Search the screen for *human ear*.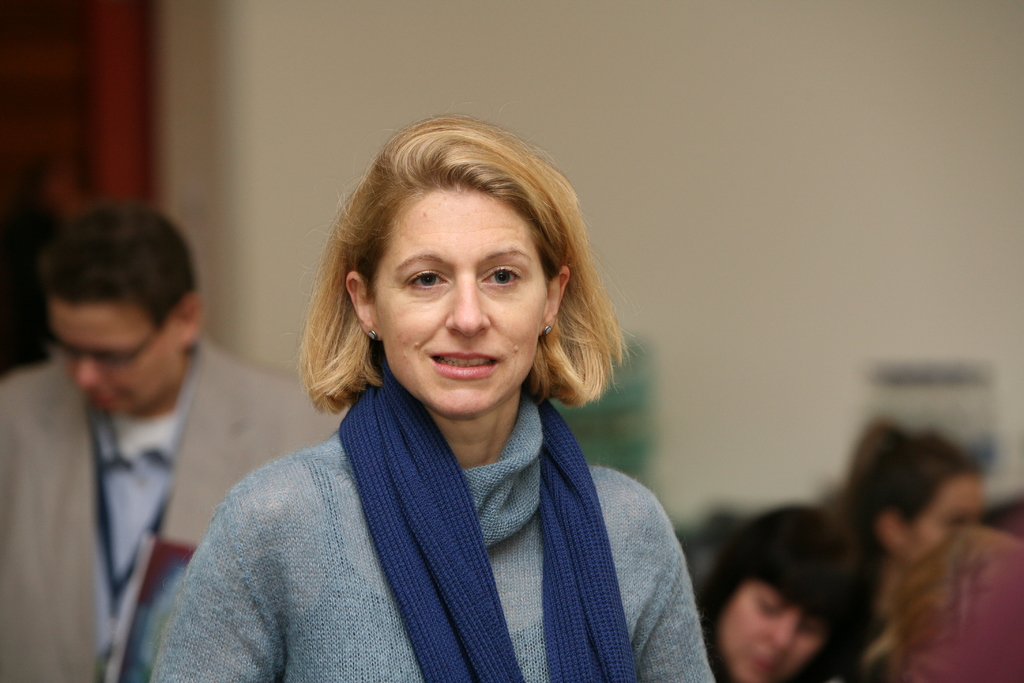
Found at l=539, t=266, r=572, b=337.
